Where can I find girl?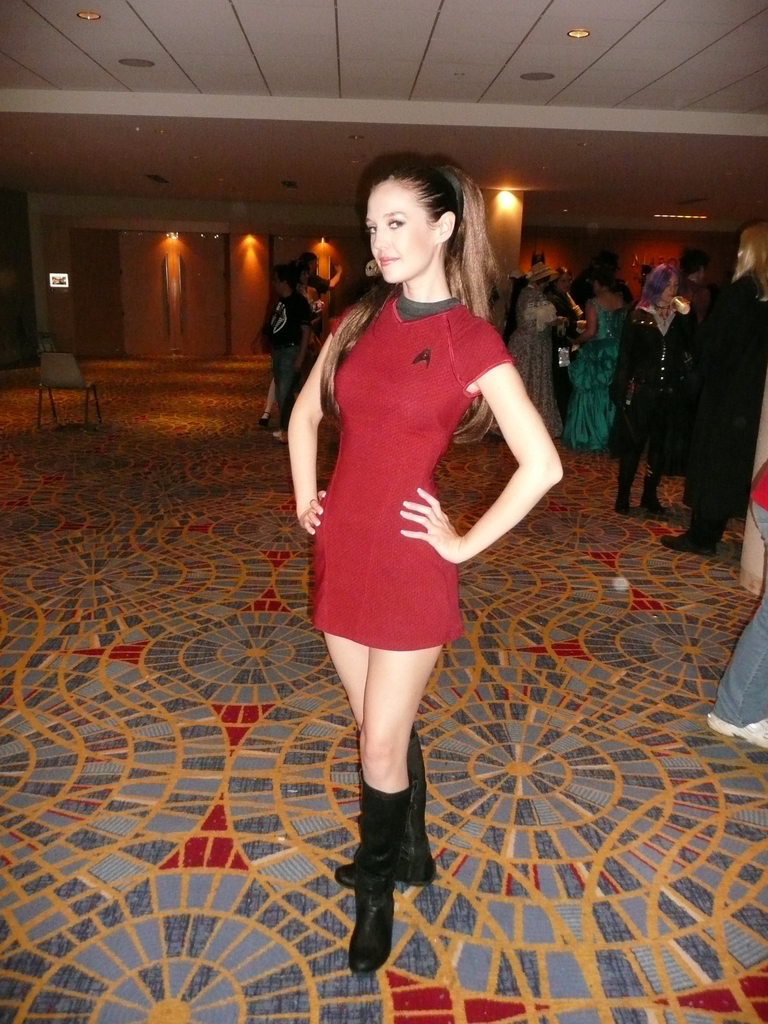
You can find it at (x1=566, y1=273, x2=628, y2=451).
